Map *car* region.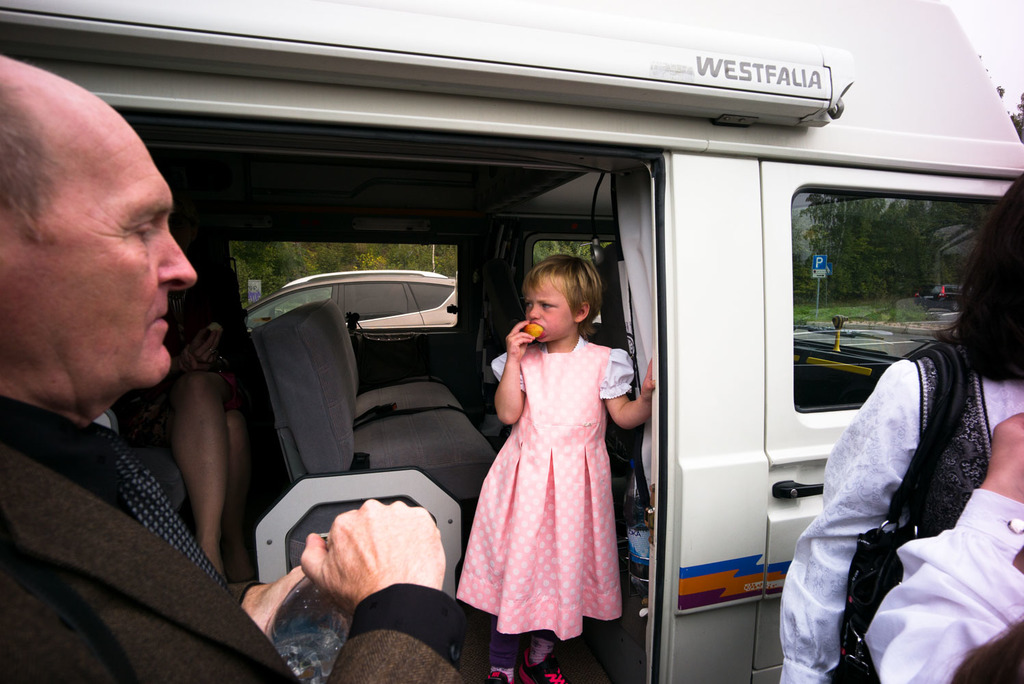
Mapped to region(919, 284, 966, 306).
